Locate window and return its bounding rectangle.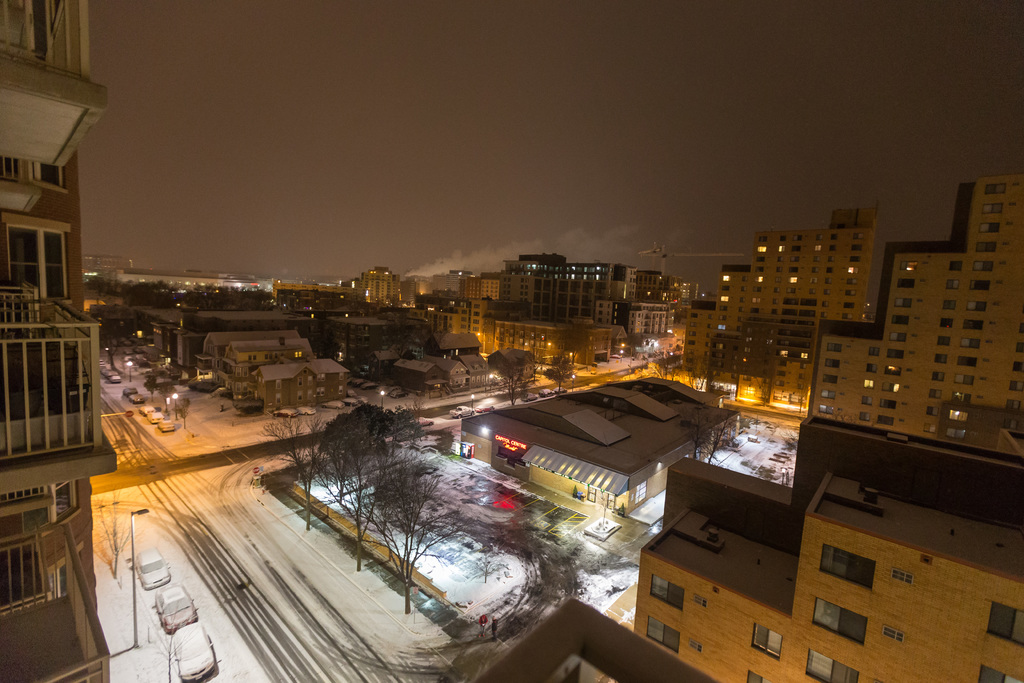
Rect(899, 261, 915, 272).
